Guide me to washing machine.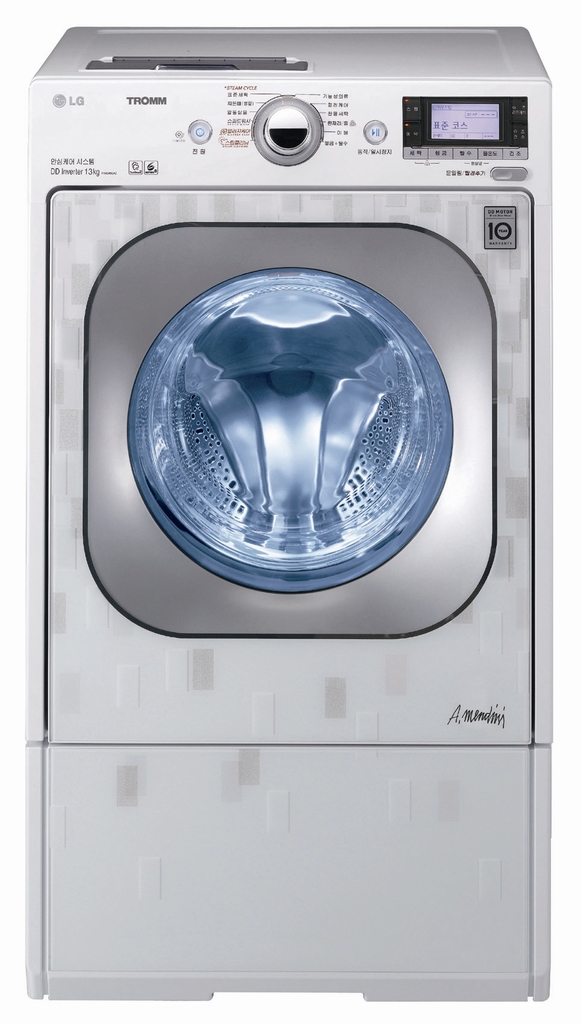
Guidance: [x1=10, y1=19, x2=552, y2=1005].
